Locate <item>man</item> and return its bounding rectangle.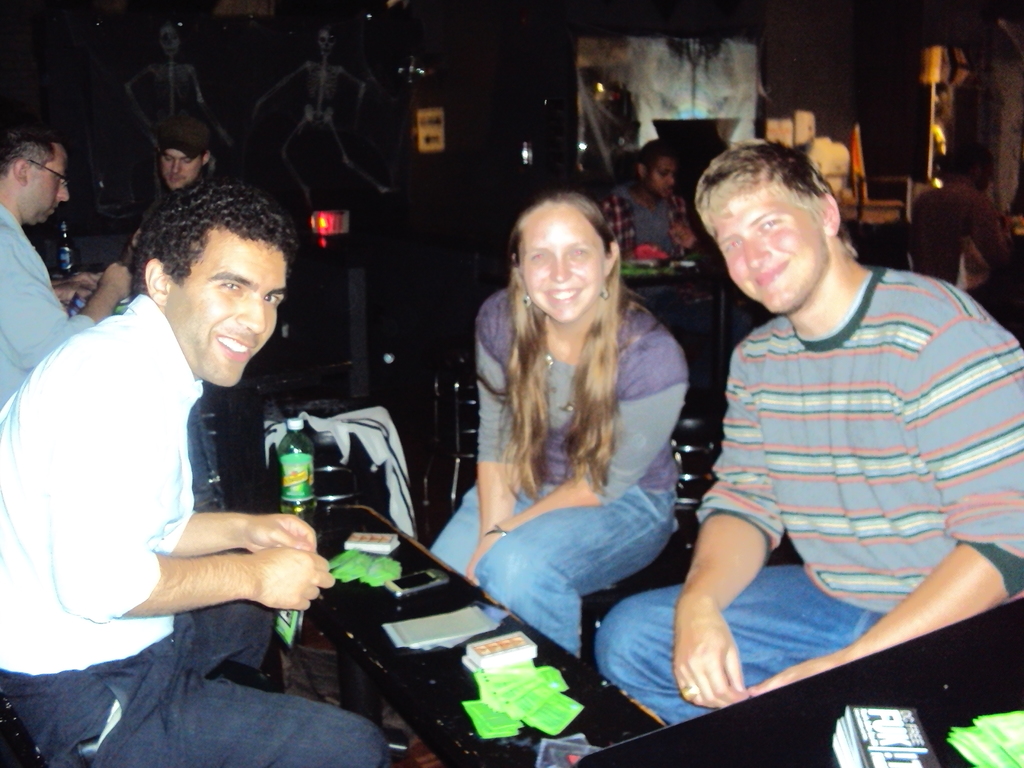
0,184,390,767.
